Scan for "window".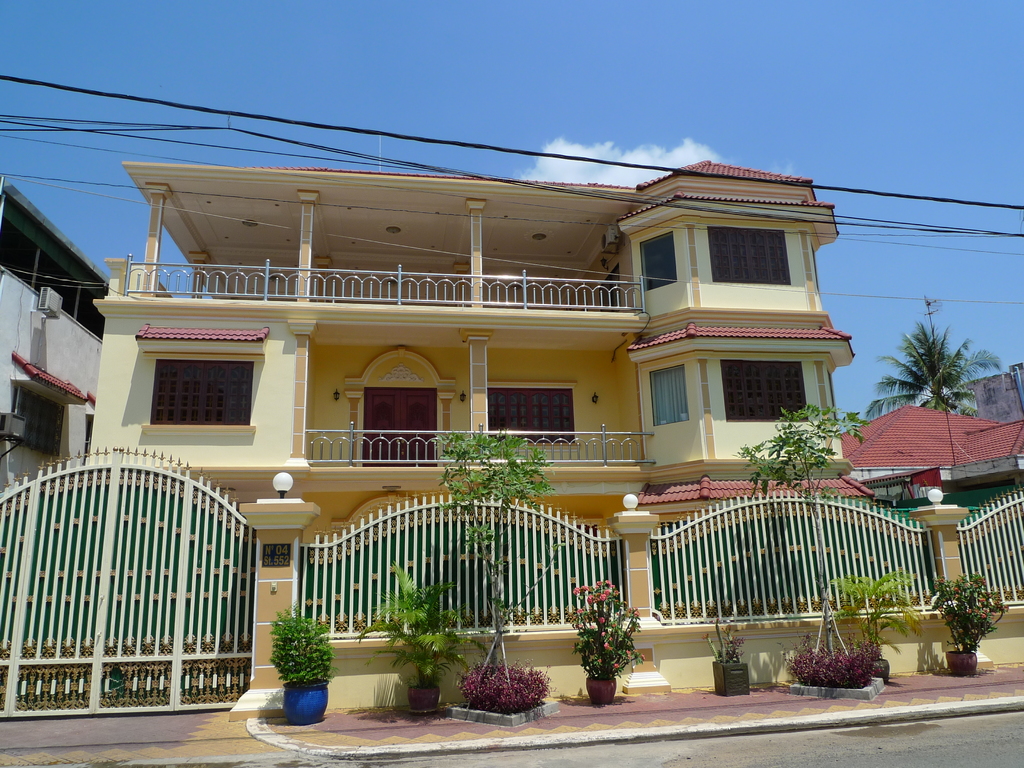
Scan result: box=[650, 364, 685, 423].
